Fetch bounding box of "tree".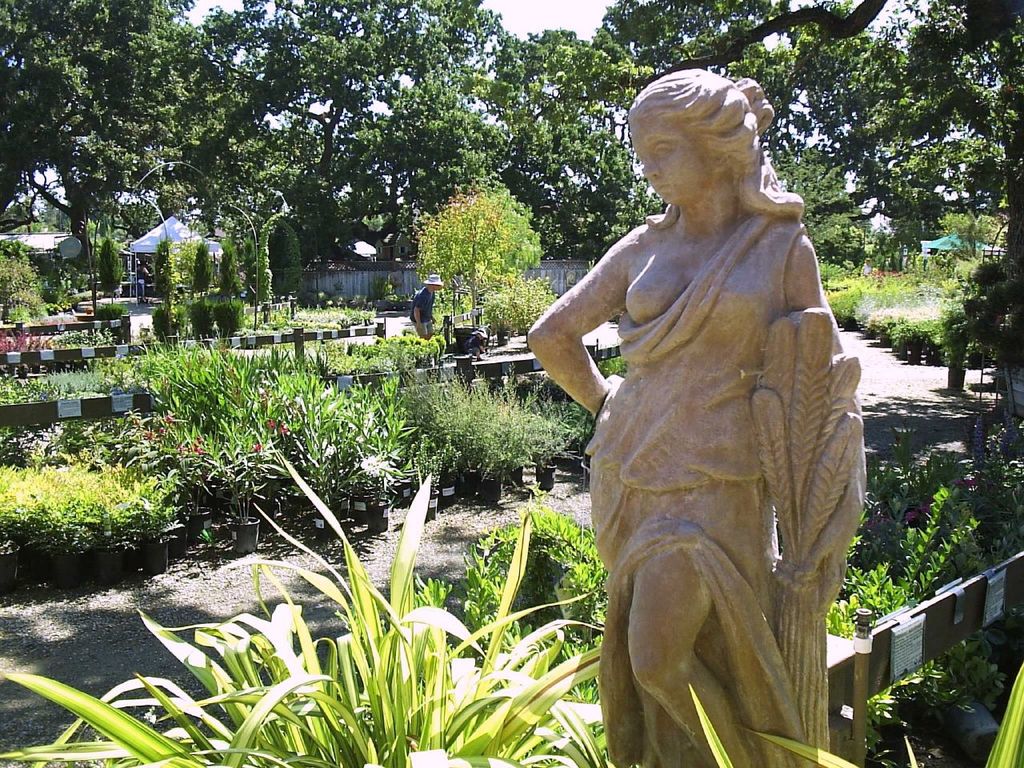
Bbox: (x1=418, y1=178, x2=538, y2=344).
